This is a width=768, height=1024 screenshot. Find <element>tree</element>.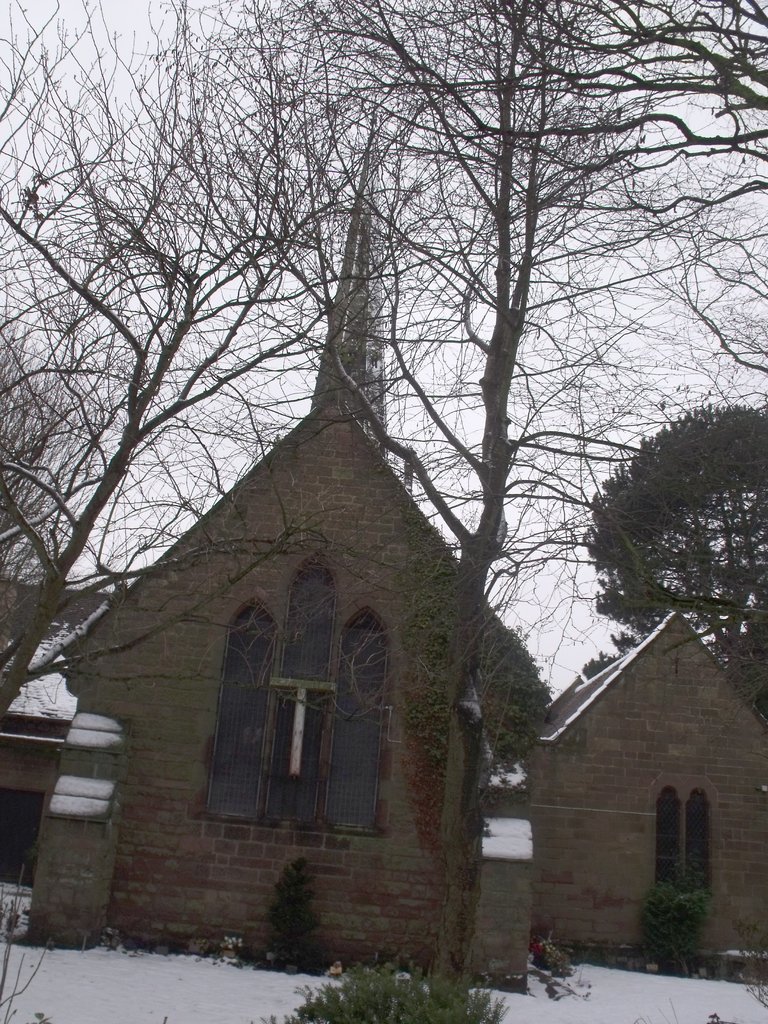
Bounding box: x1=582, y1=395, x2=767, y2=684.
